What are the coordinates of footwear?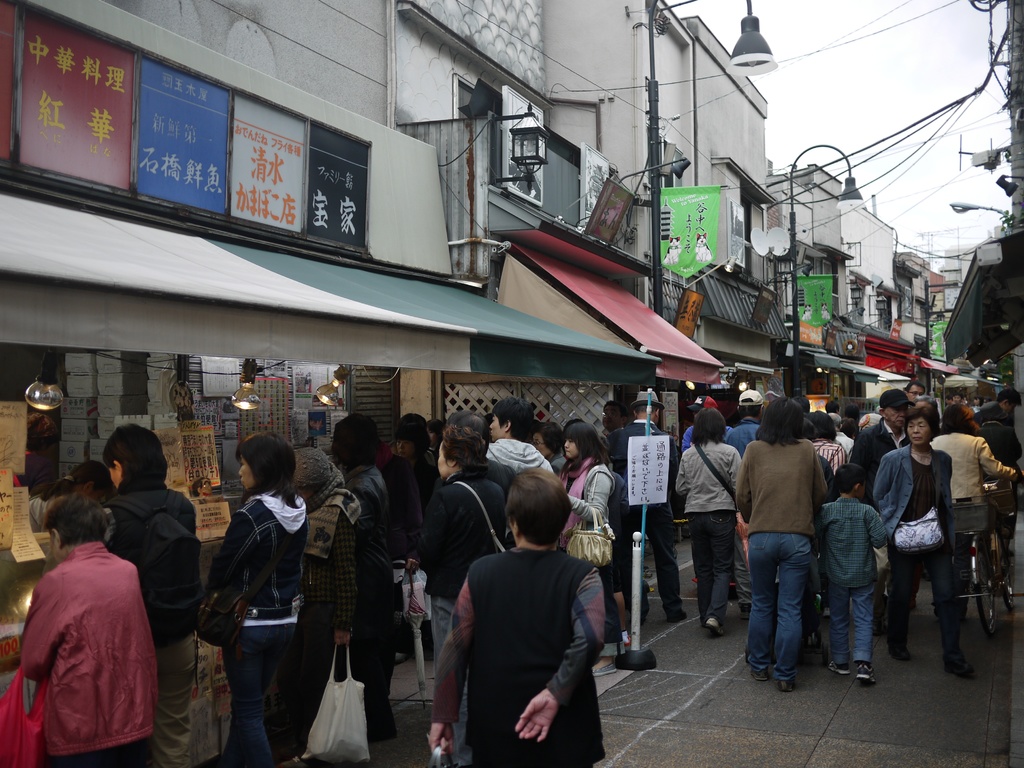
741 603 751 614.
